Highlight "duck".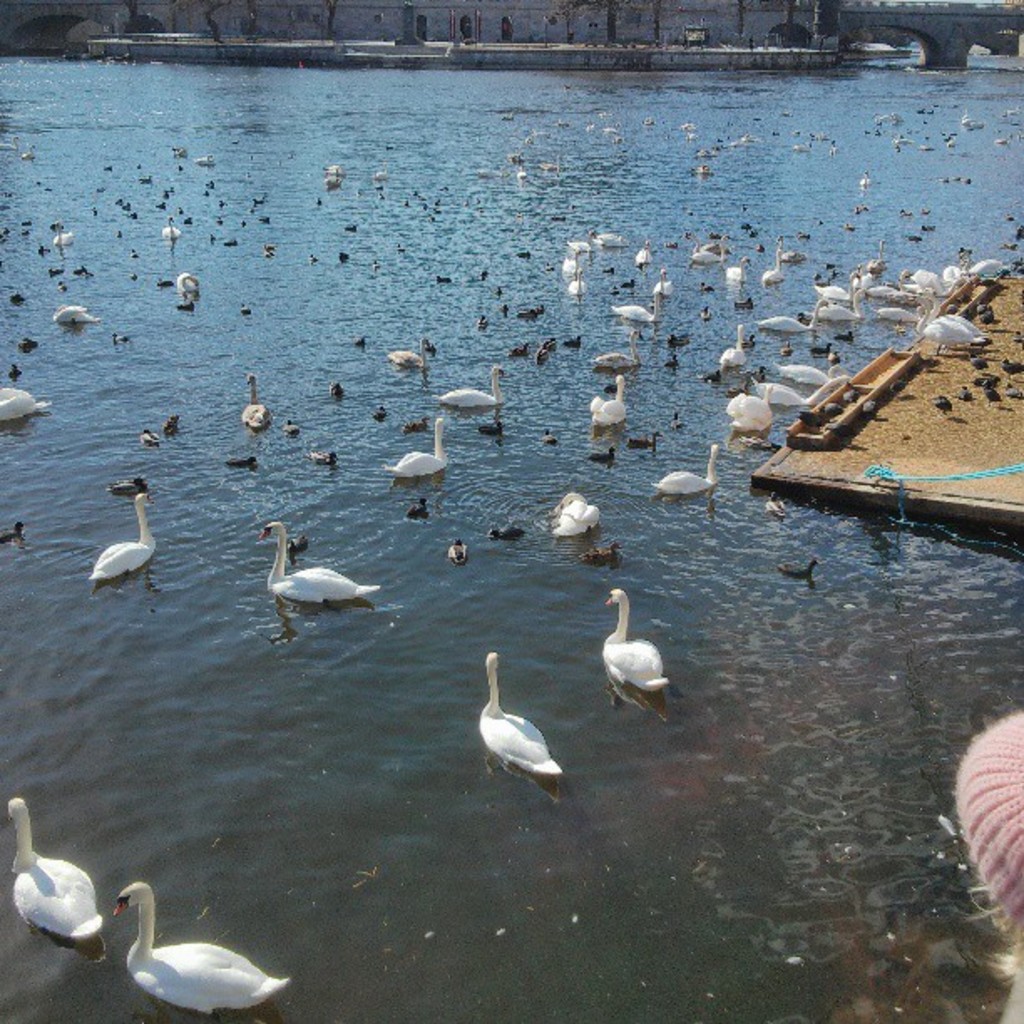
Highlighted region: 254:525:383:616.
